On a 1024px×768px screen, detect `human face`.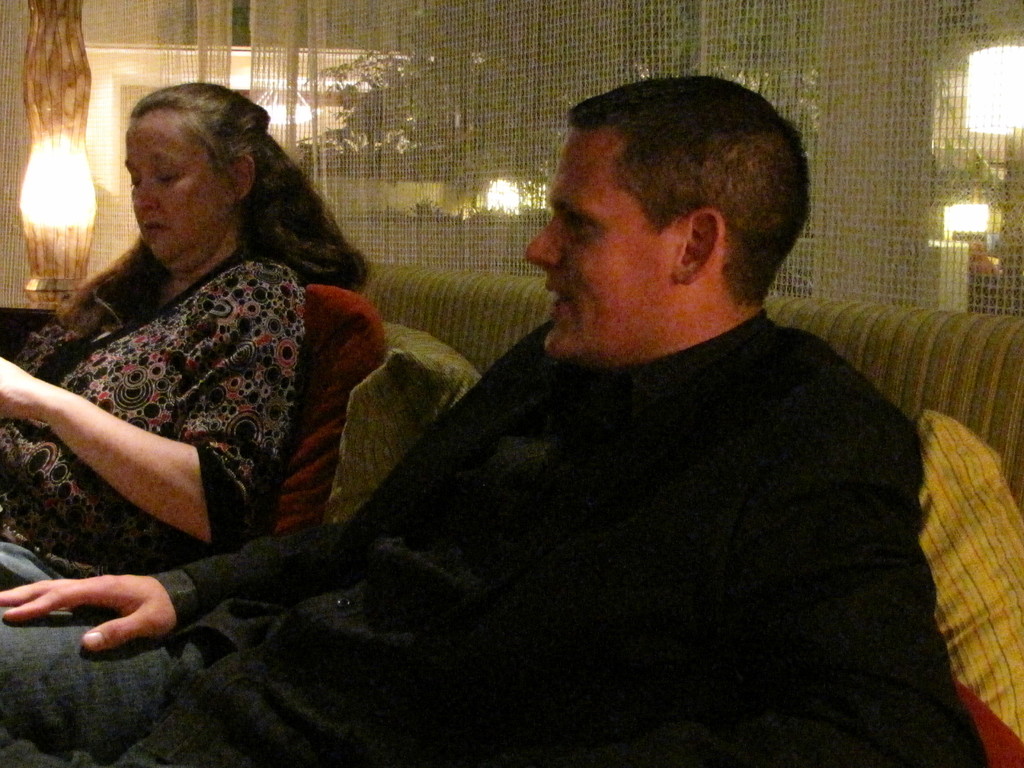
box=[125, 118, 219, 257].
